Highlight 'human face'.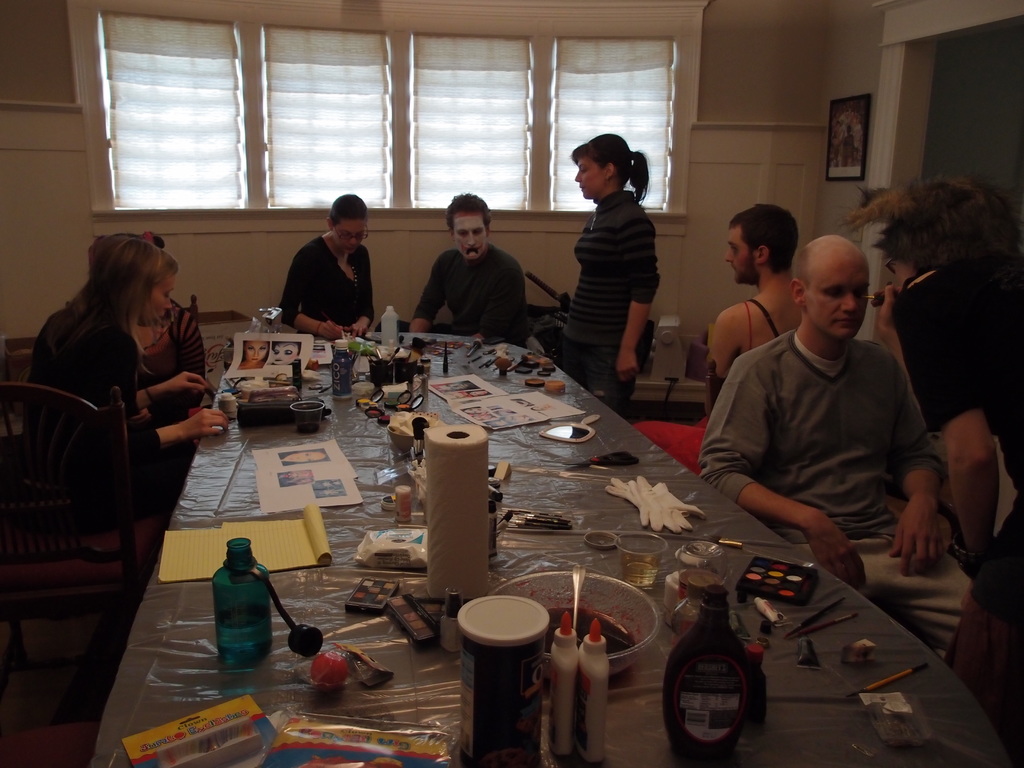
Highlighted region: detection(243, 339, 268, 361).
